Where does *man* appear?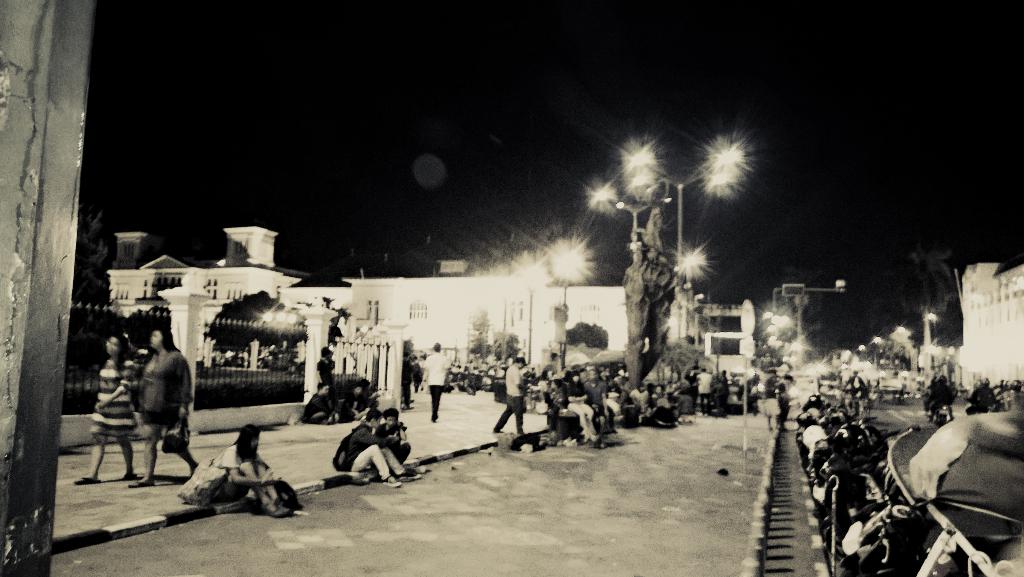
Appears at box=[543, 349, 563, 376].
